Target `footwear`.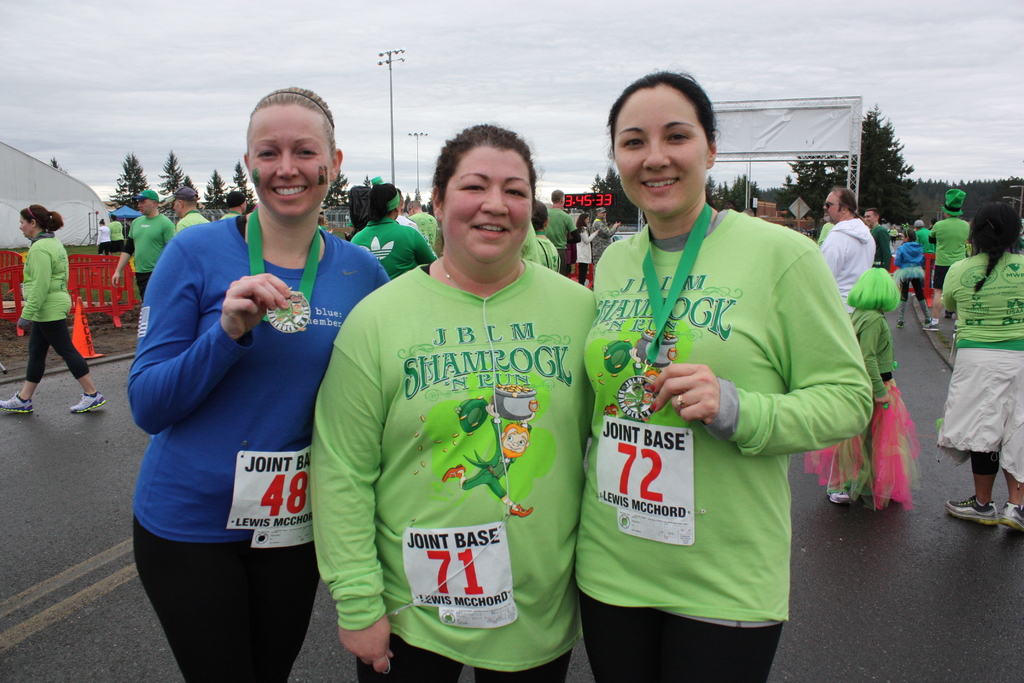
Target region: 941, 493, 999, 527.
